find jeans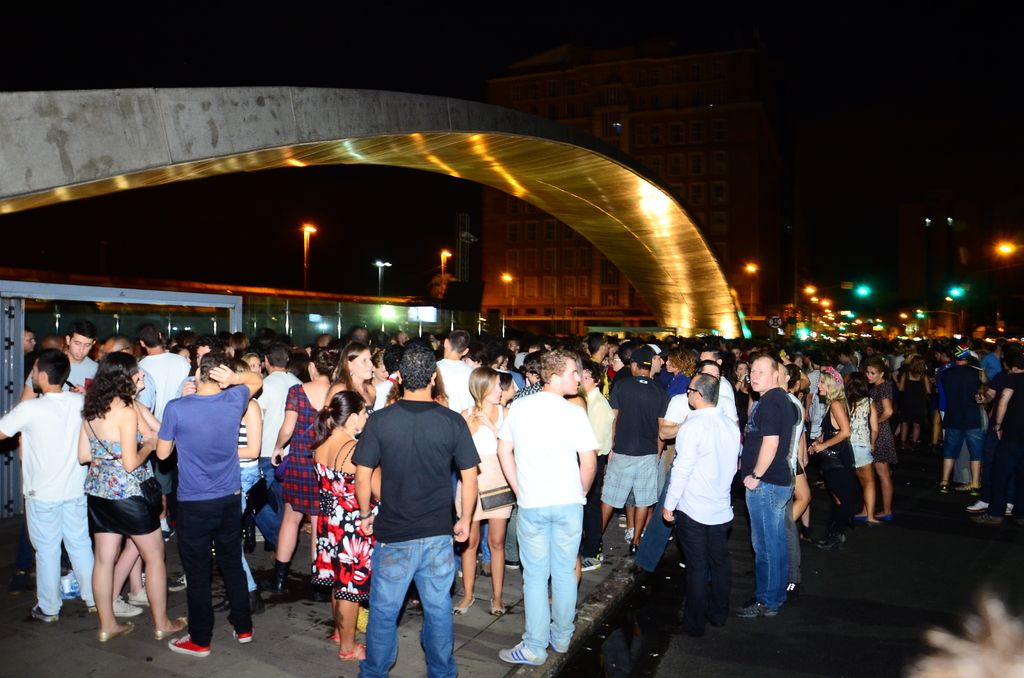
34 501 93 608
